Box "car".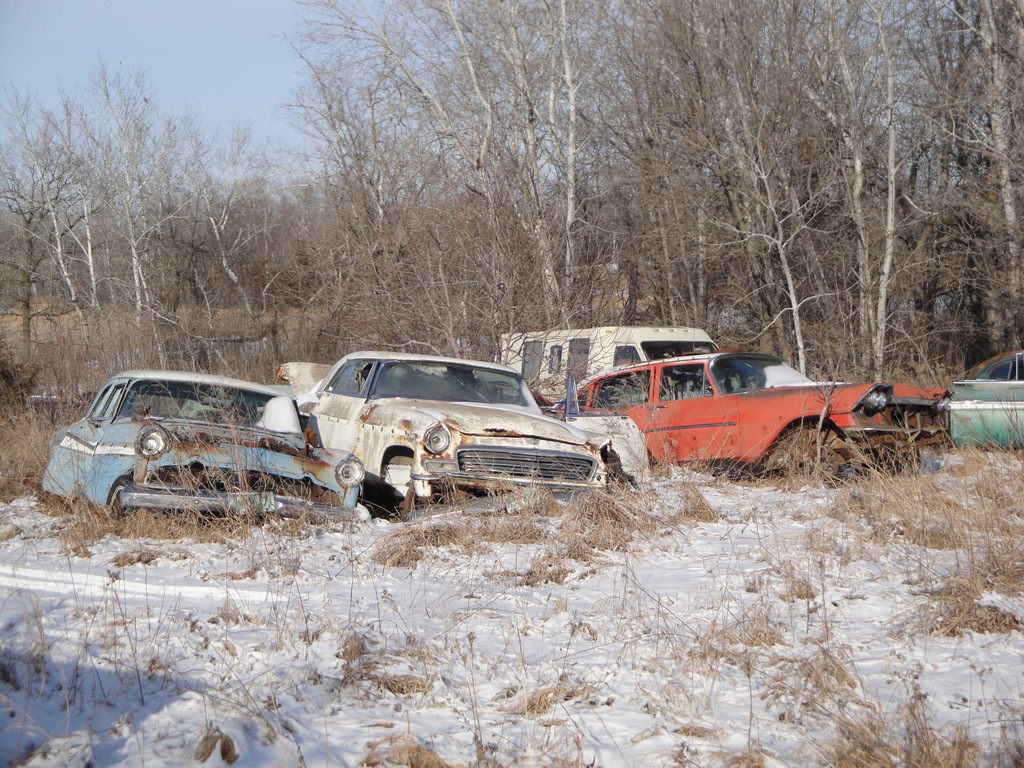
(40, 366, 369, 524).
